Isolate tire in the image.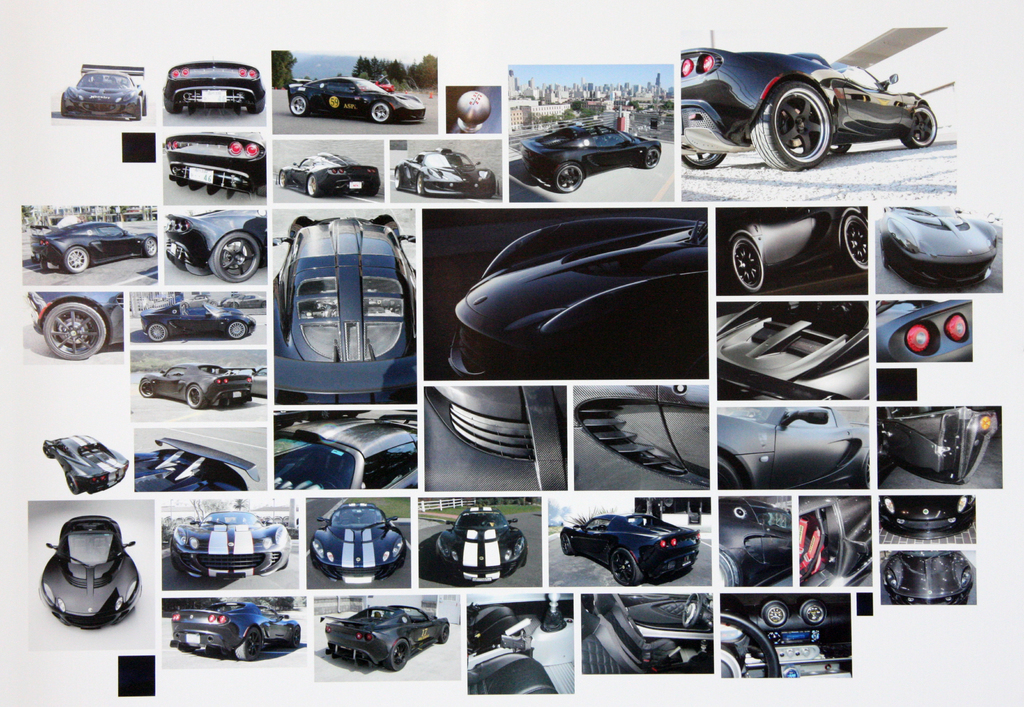
Isolated region: {"x1": 143, "y1": 235, "x2": 159, "y2": 261}.
